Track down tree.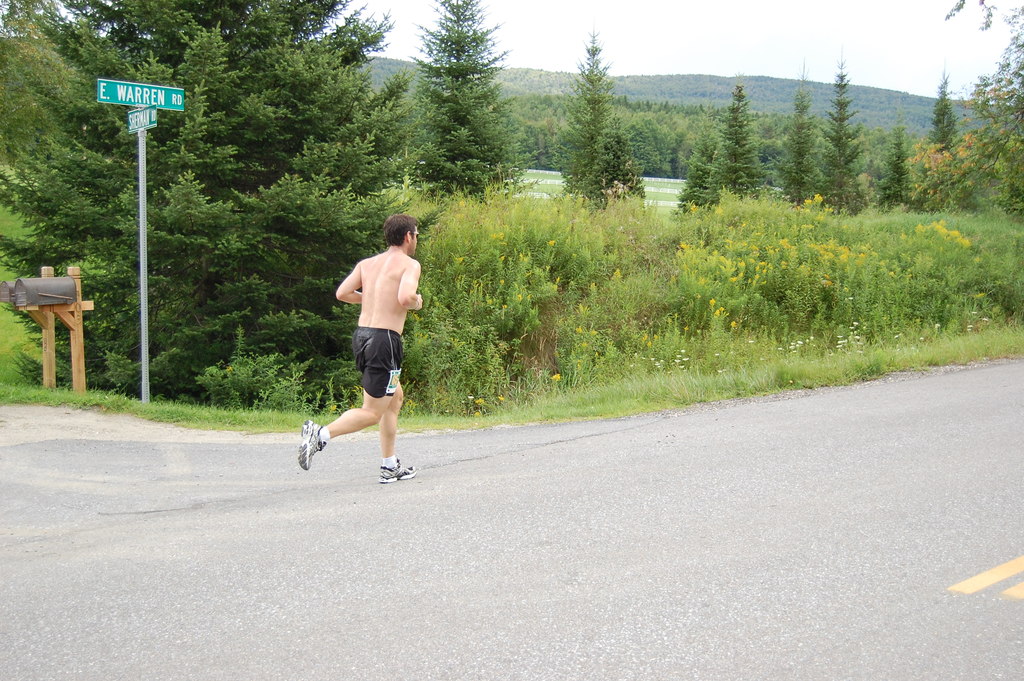
Tracked to (402,0,525,198).
